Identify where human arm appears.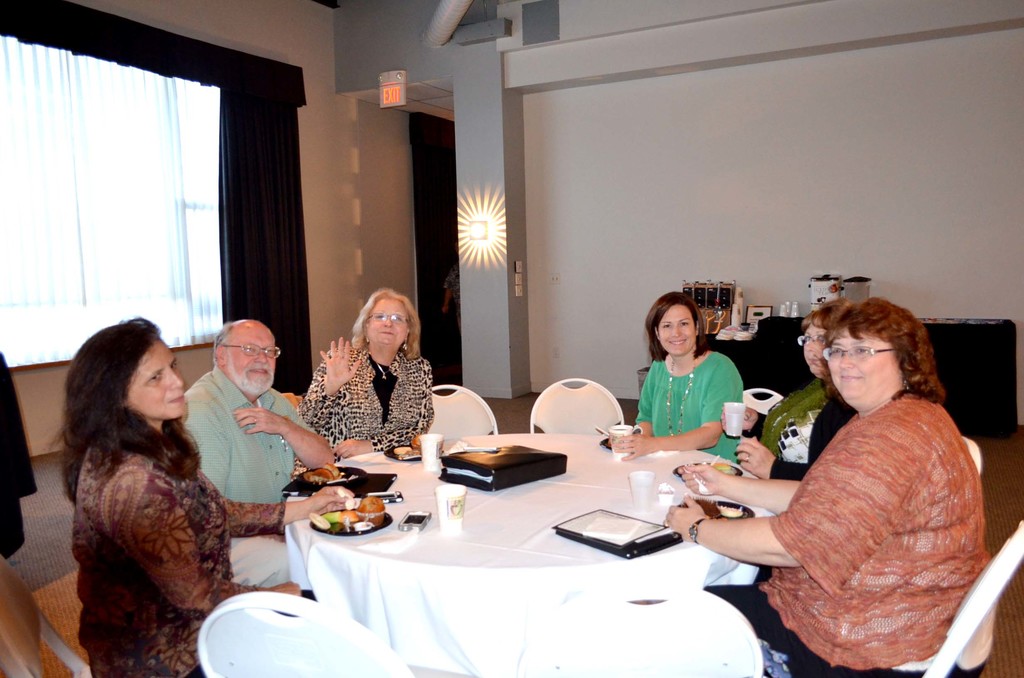
Appears at region(672, 461, 829, 520).
